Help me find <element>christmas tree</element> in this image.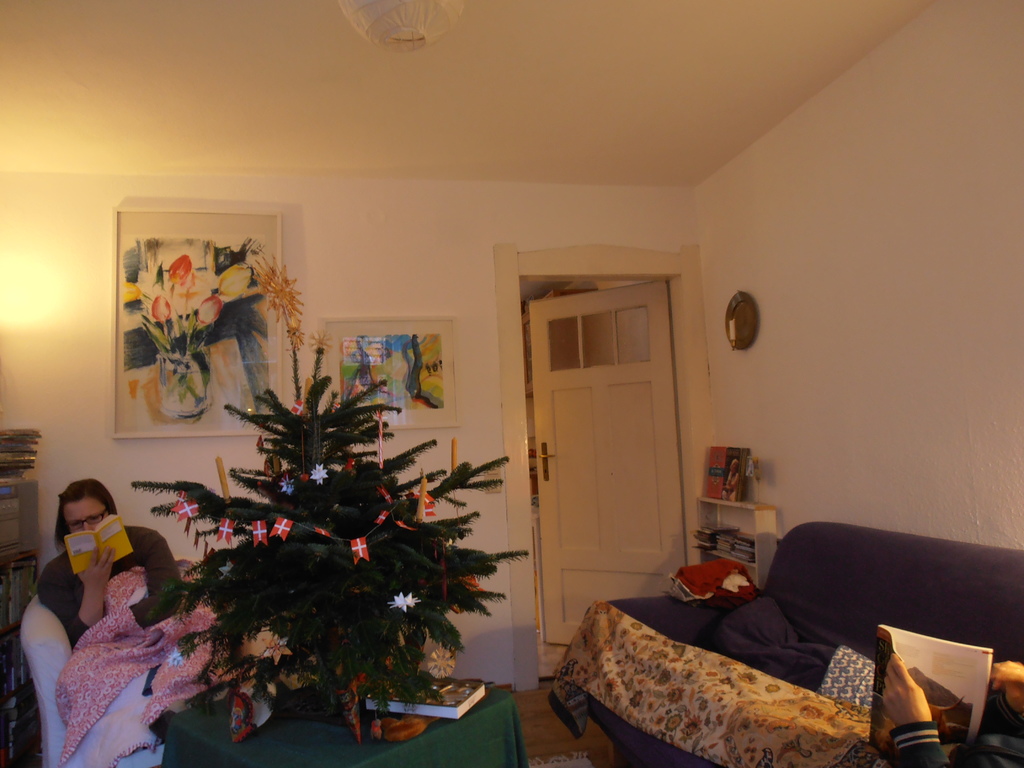
Found it: detection(124, 264, 529, 762).
